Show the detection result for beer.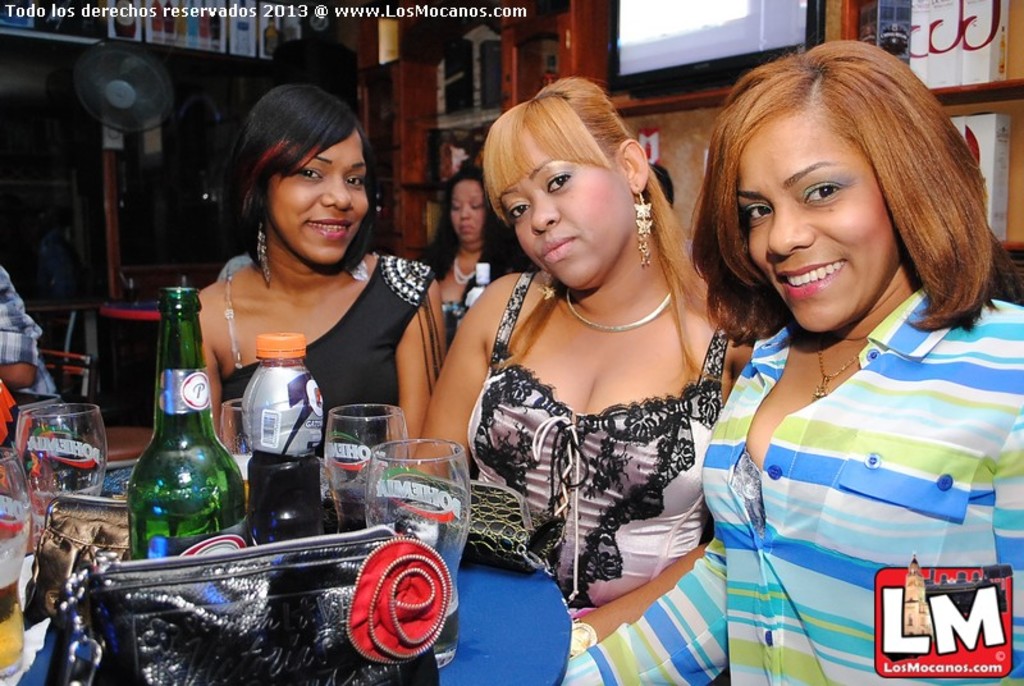
Rect(0, 399, 123, 531).
